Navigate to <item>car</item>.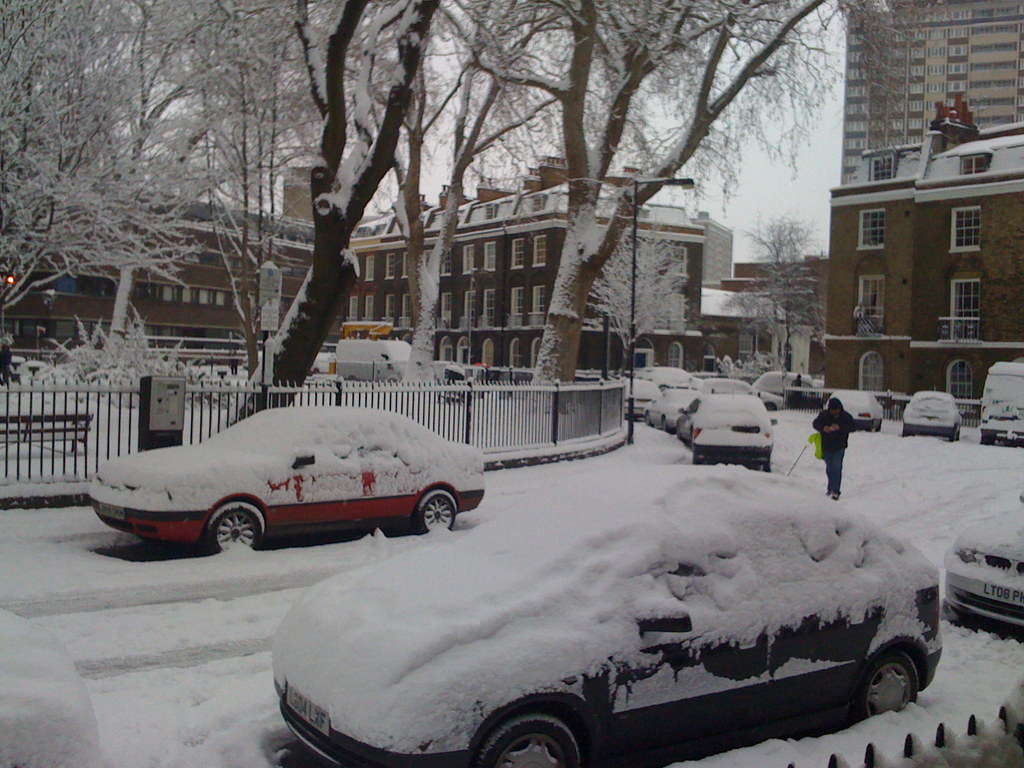
Navigation target: BBox(692, 387, 774, 472).
